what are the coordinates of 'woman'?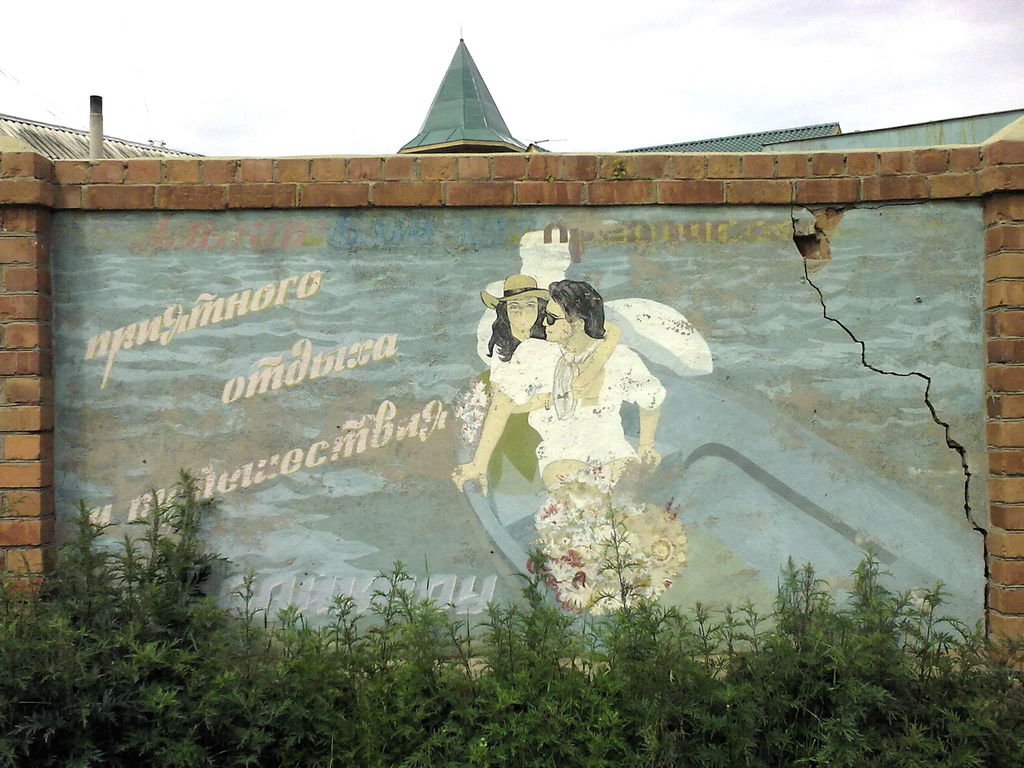
{"x1": 484, "y1": 274, "x2": 625, "y2": 483}.
